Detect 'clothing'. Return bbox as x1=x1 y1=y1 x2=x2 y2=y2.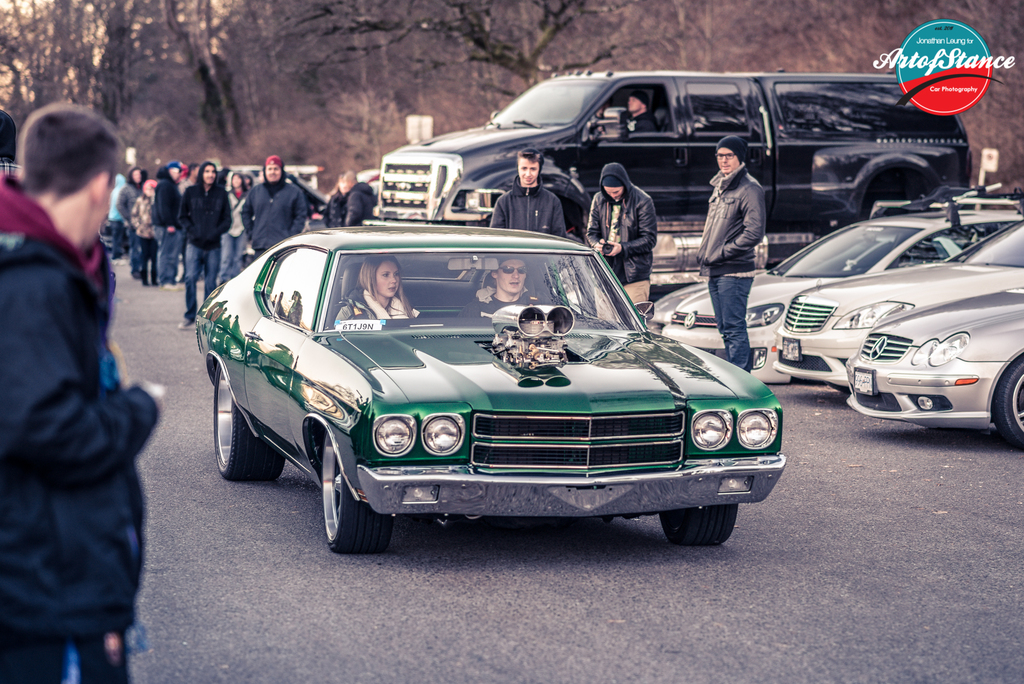
x1=0 y1=177 x2=159 y2=683.
